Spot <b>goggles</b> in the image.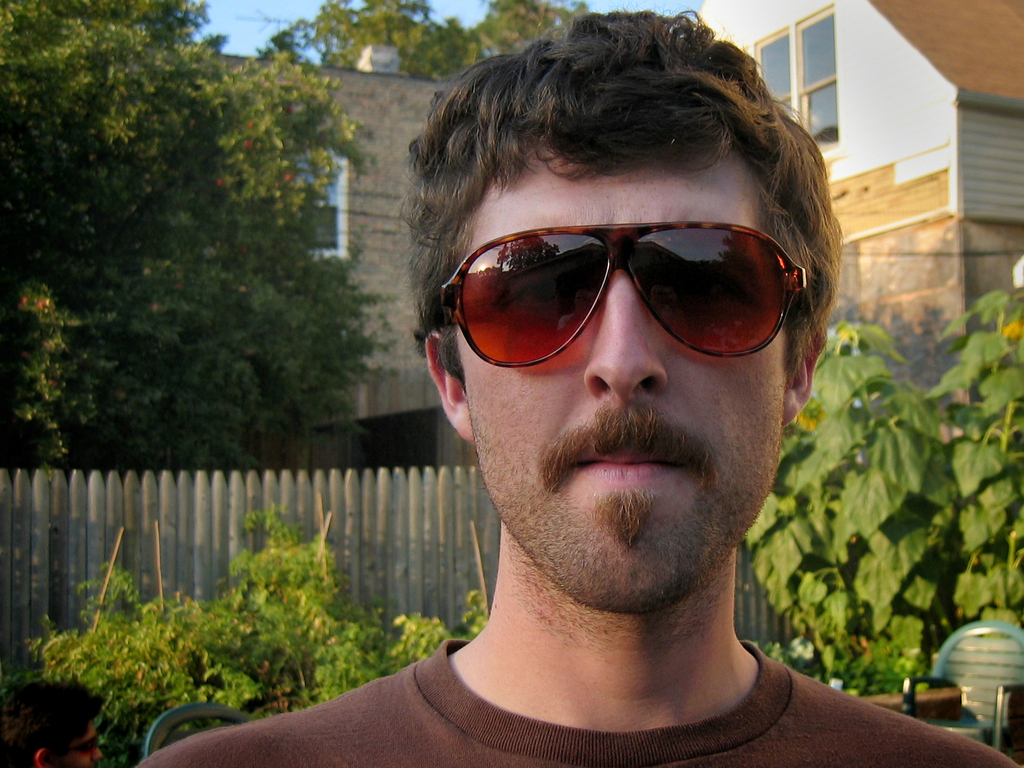
<b>goggles</b> found at left=420, top=206, right=820, bottom=366.
